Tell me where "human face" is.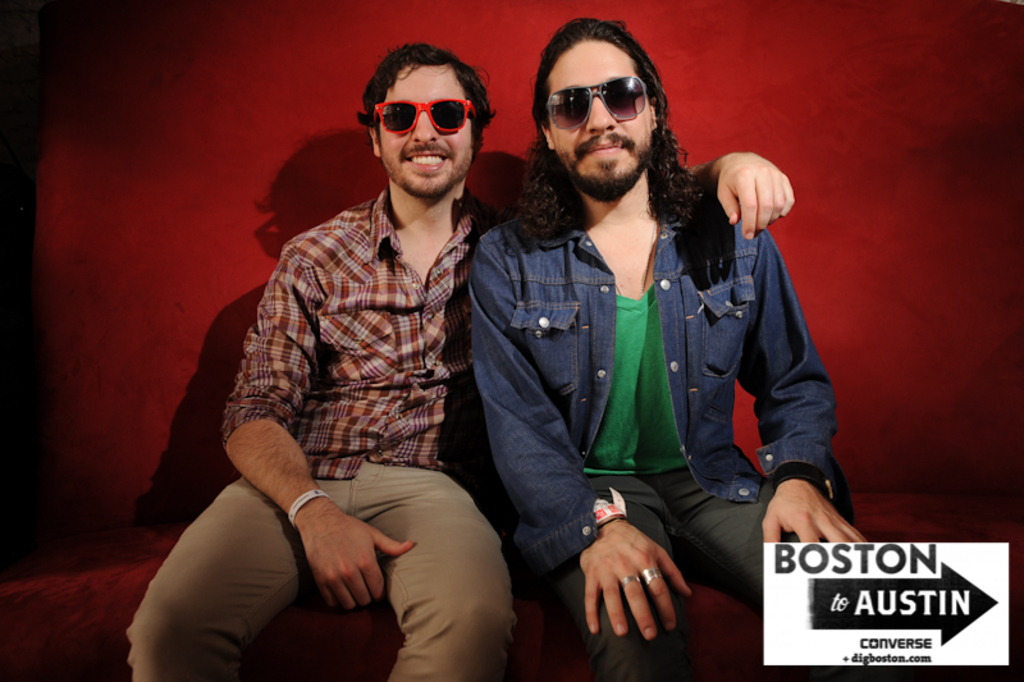
"human face" is at bbox(547, 42, 658, 179).
